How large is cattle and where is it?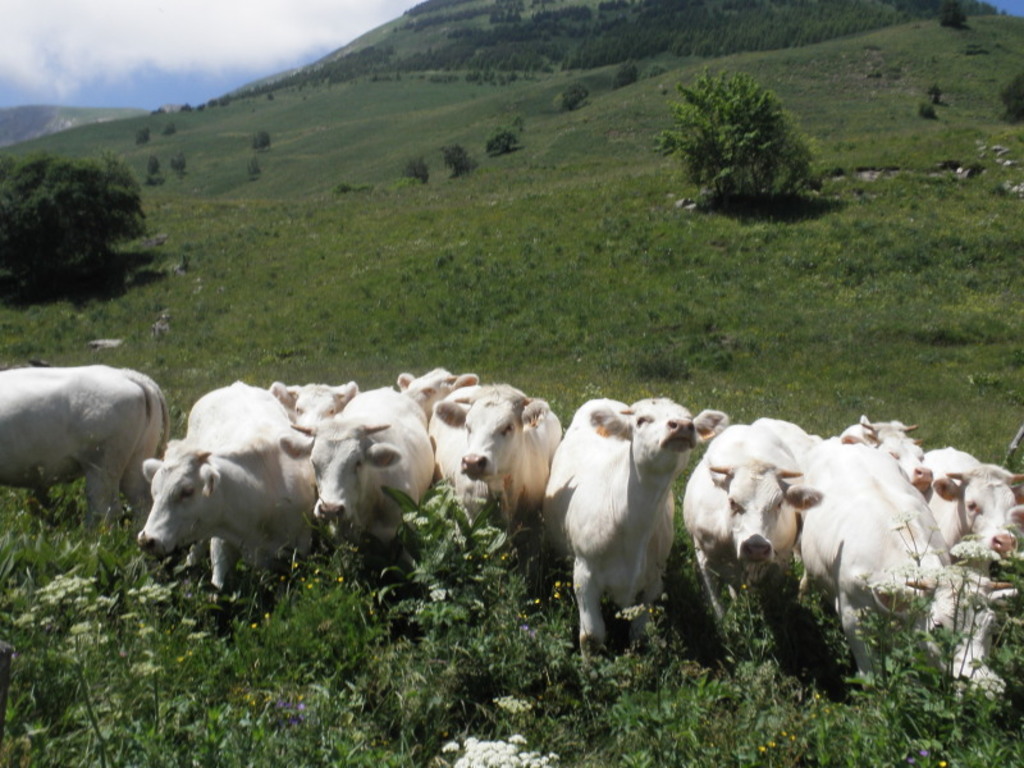
Bounding box: [x1=956, y1=588, x2=1023, y2=698].
